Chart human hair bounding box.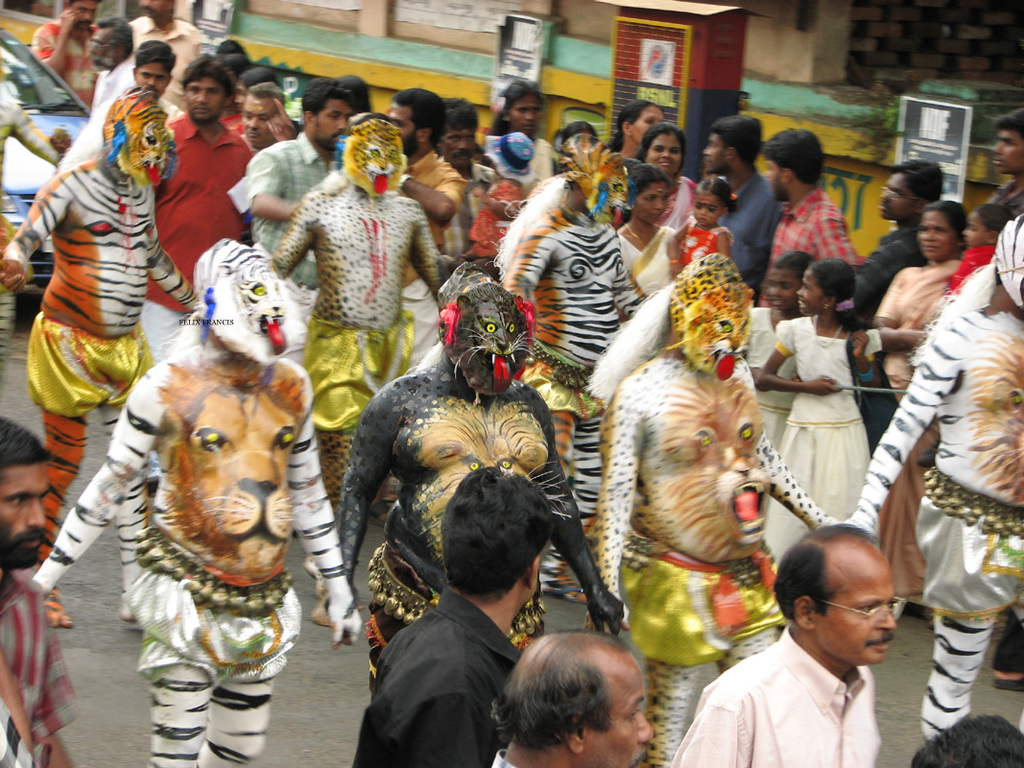
Charted: (908,712,1023,767).
